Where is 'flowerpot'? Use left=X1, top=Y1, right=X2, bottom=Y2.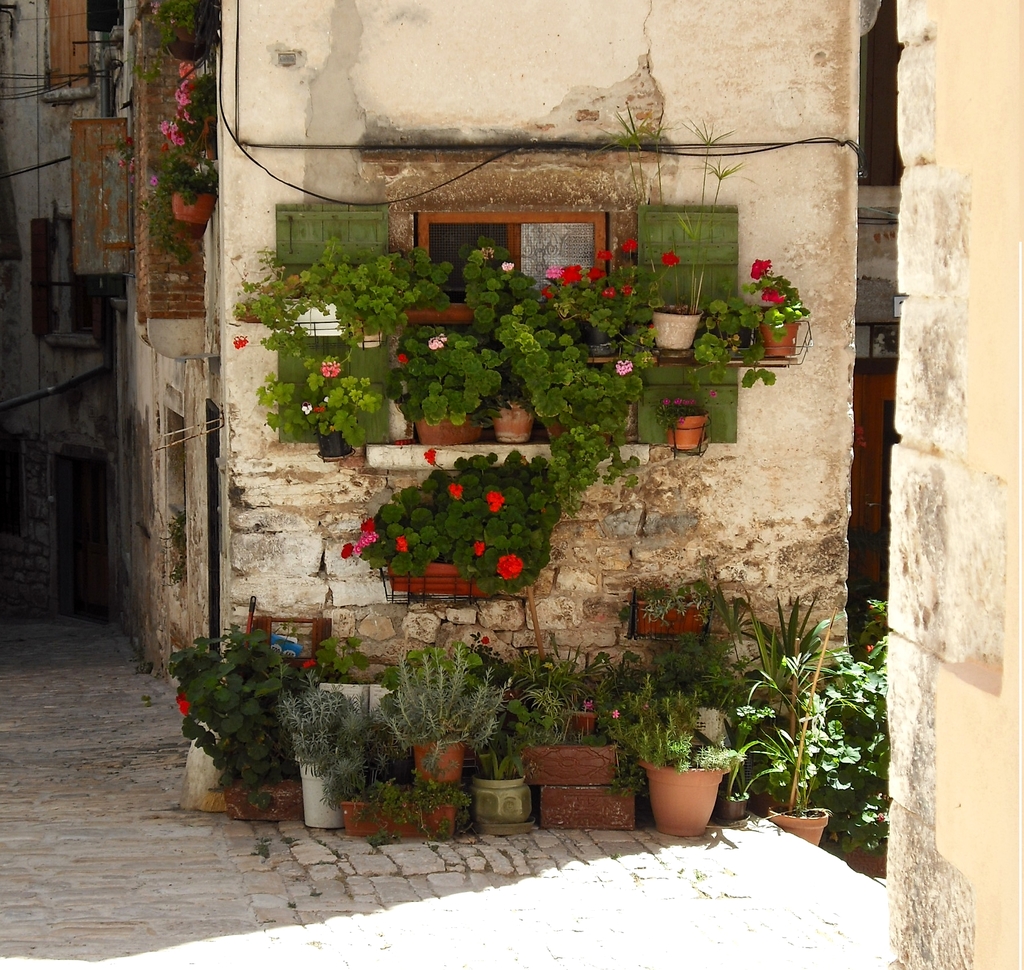
left=413, top=743, right=465, bottom=781.
